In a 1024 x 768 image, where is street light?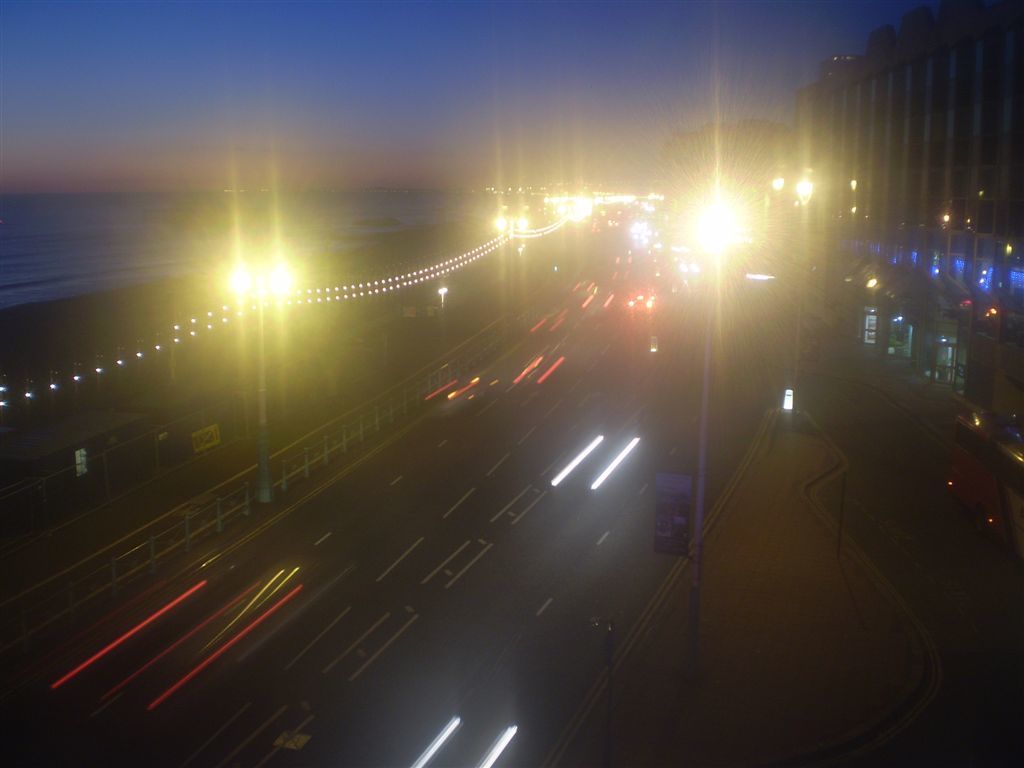
BBox(687, 183, 746, 696).
